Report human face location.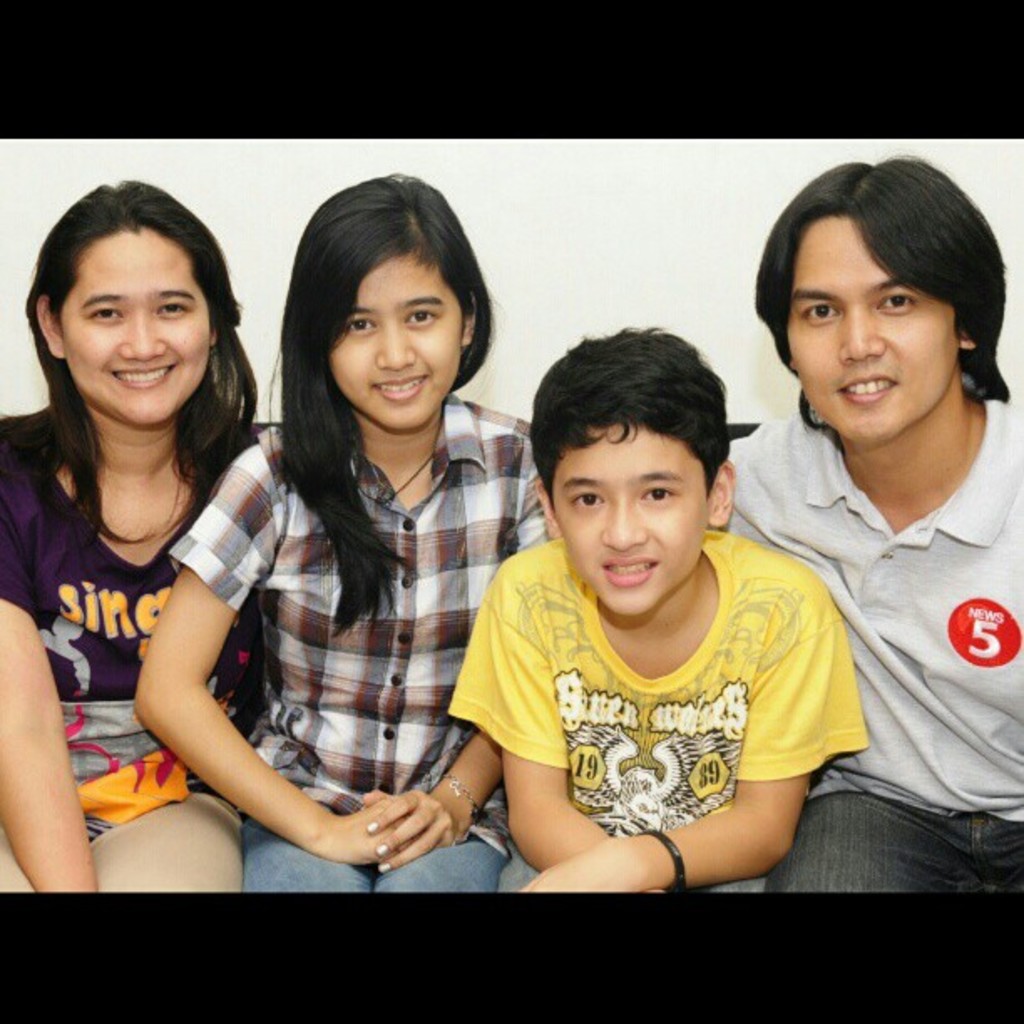
Report: pyautogui.locateOnScreen(795, 212, 969, 442).
